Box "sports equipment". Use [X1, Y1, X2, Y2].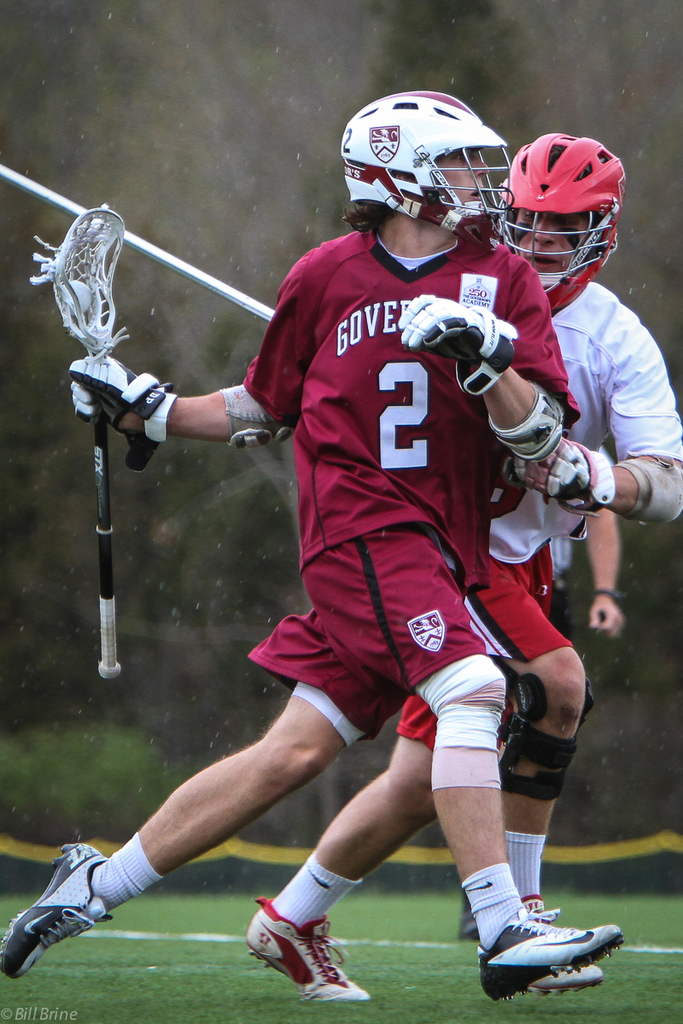
[342, 92, 509, 254].
